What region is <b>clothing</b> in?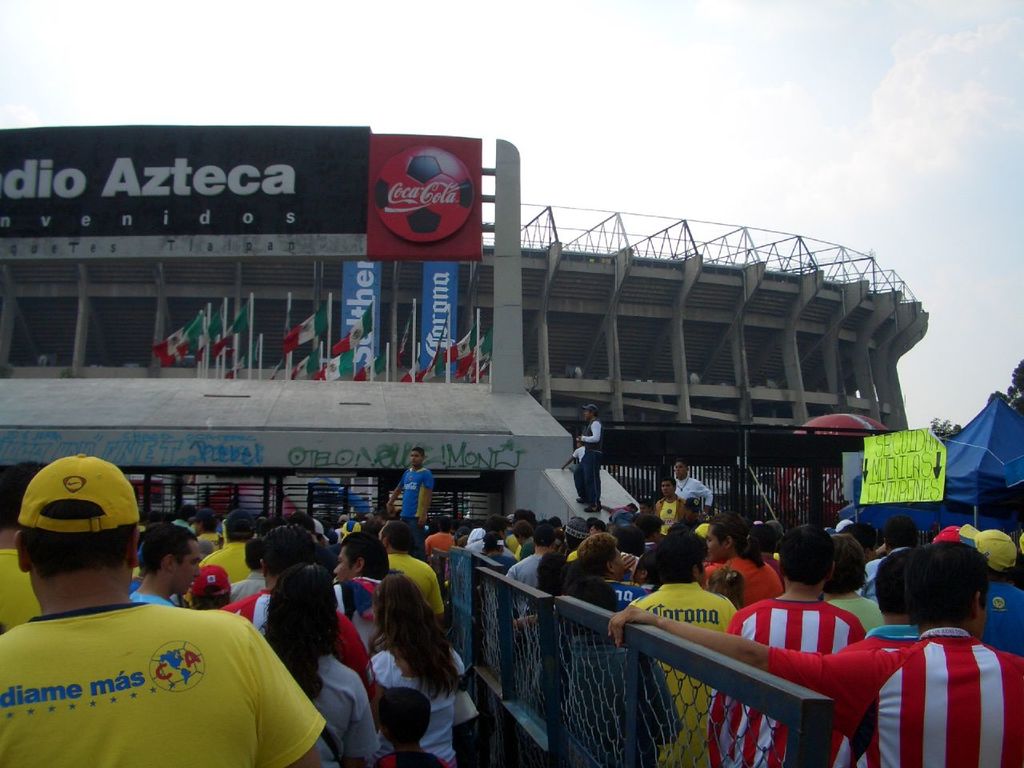
[678, 515, 699, 530].
